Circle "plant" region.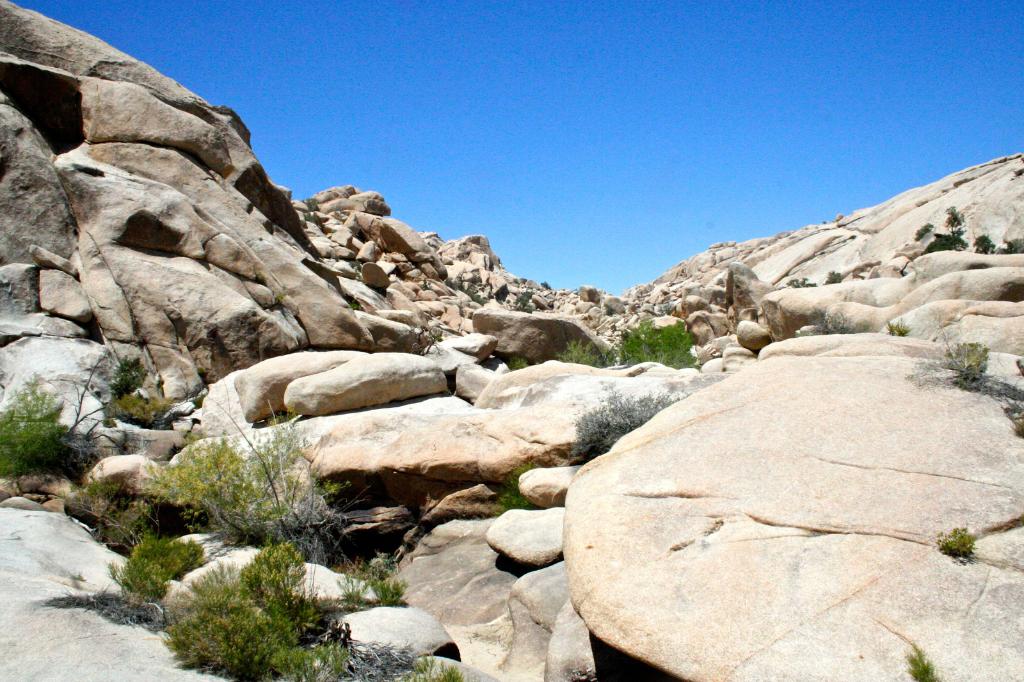
Region: [x1=950, y1=200, x2=965, y2=246].
